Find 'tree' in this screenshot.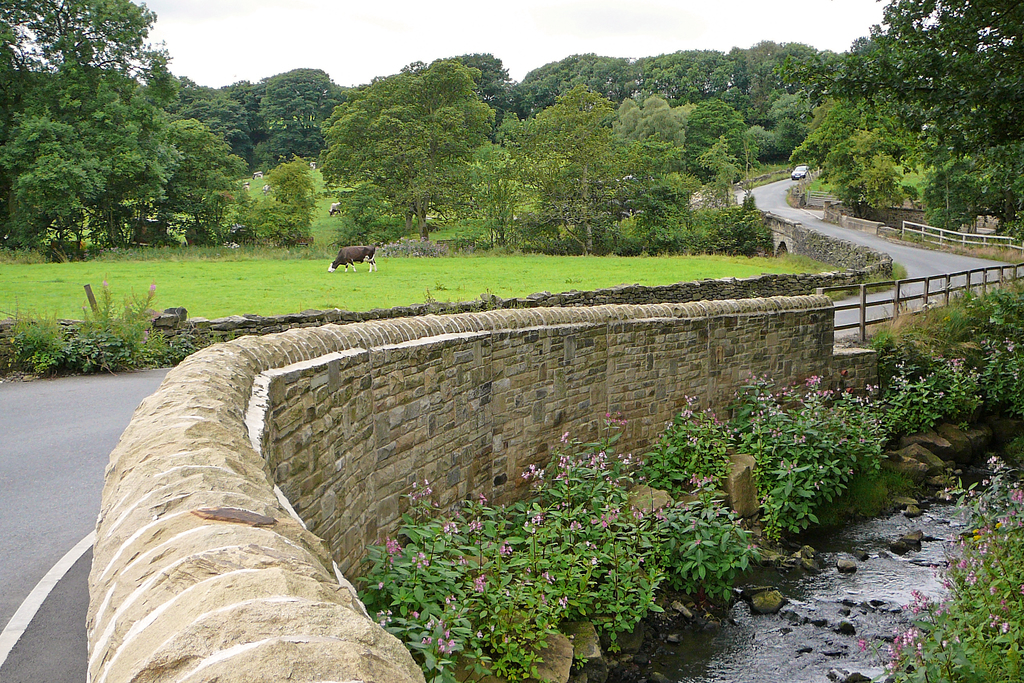
The bounding box for 'tree' is 537 87 627 268.
